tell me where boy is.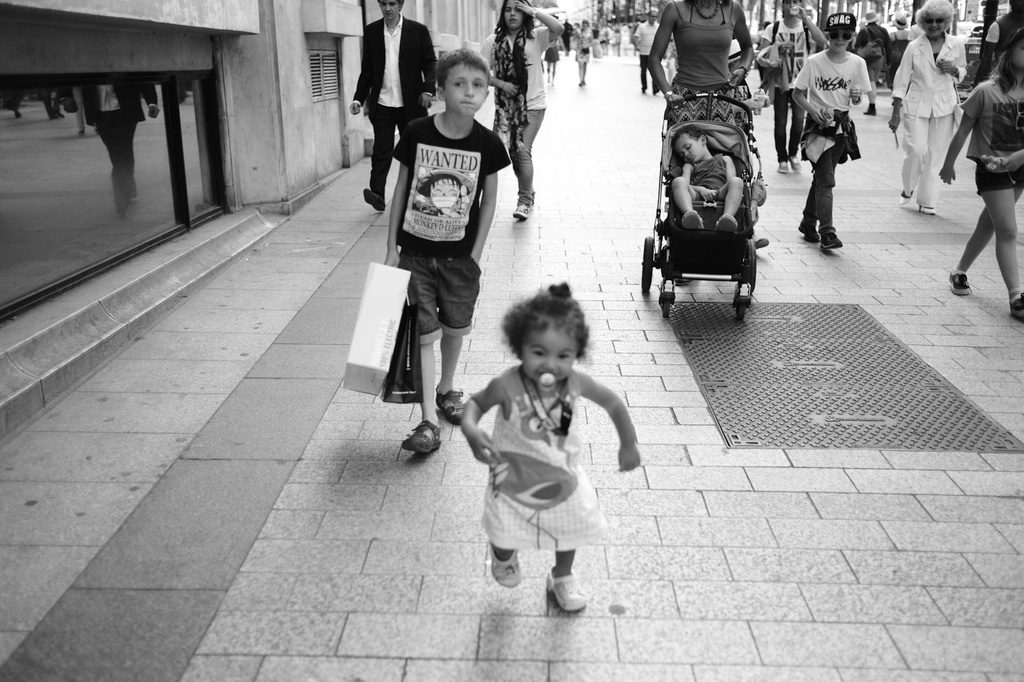
boy is at left=361, top=43, right=521, bottom=441.
